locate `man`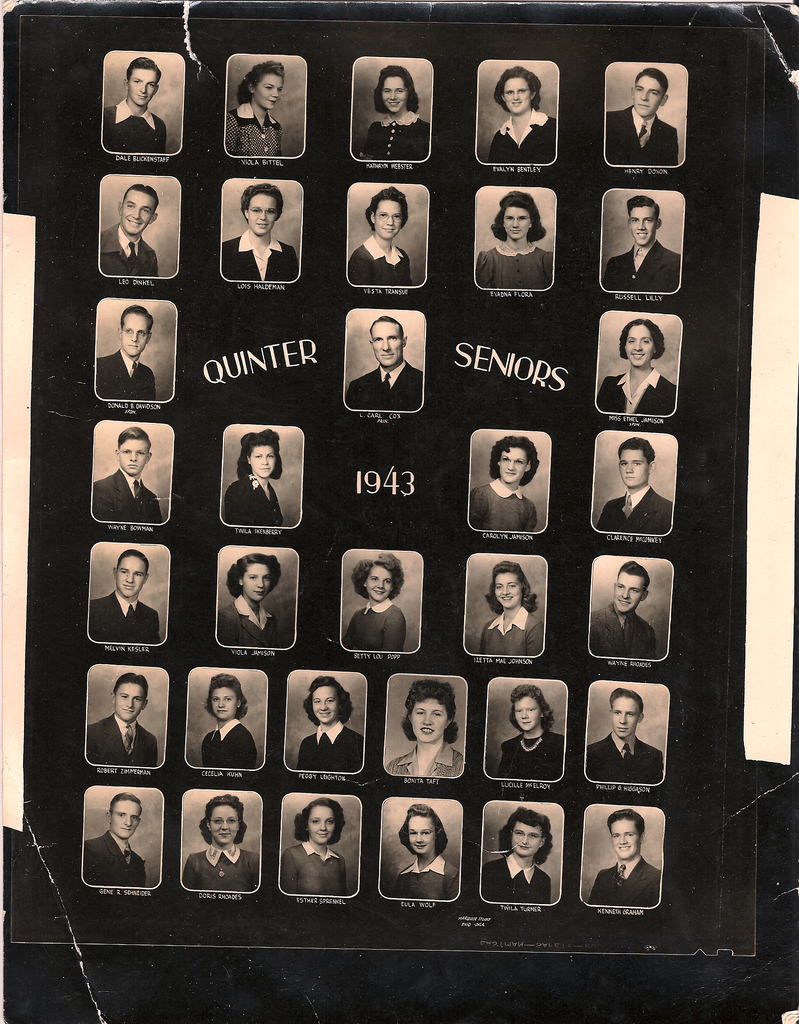
bbox=[87, 429, 163, 520]
